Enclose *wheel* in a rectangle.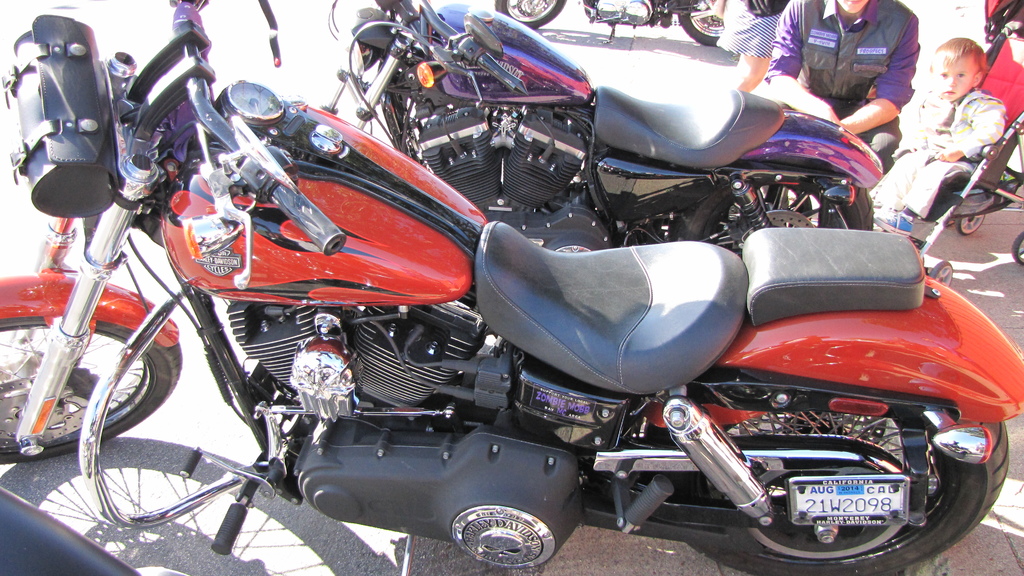
bbox=(0, 315, 180, 465).
